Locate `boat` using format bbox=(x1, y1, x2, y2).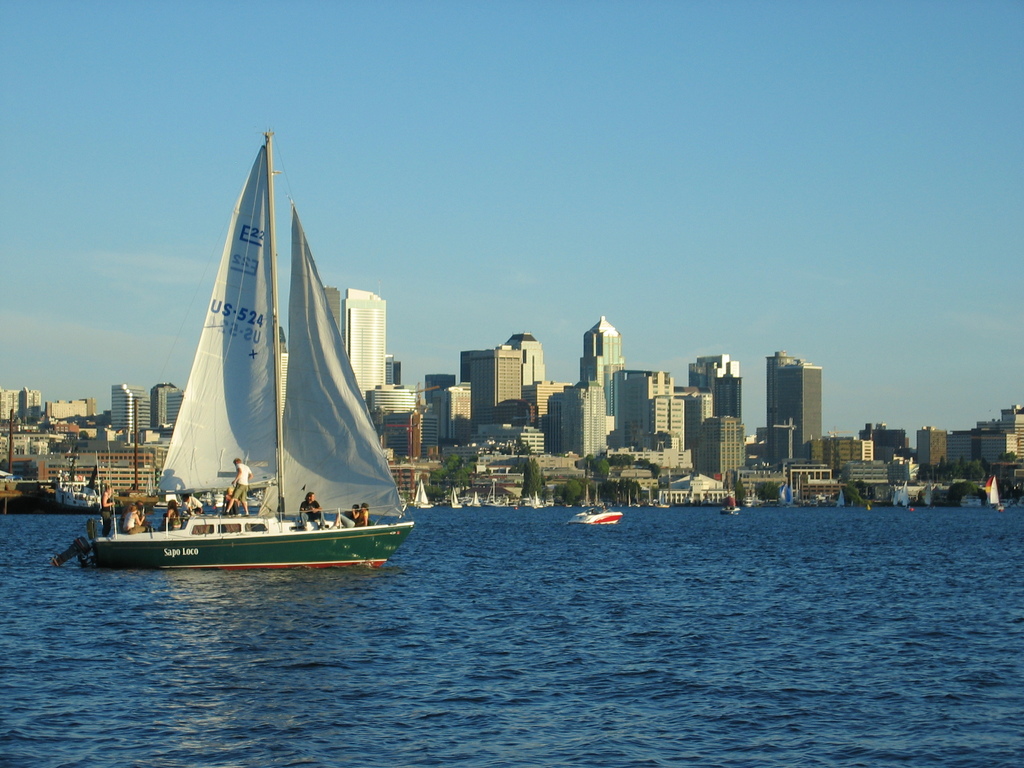
bbox=(413, 477, 433, 512).
